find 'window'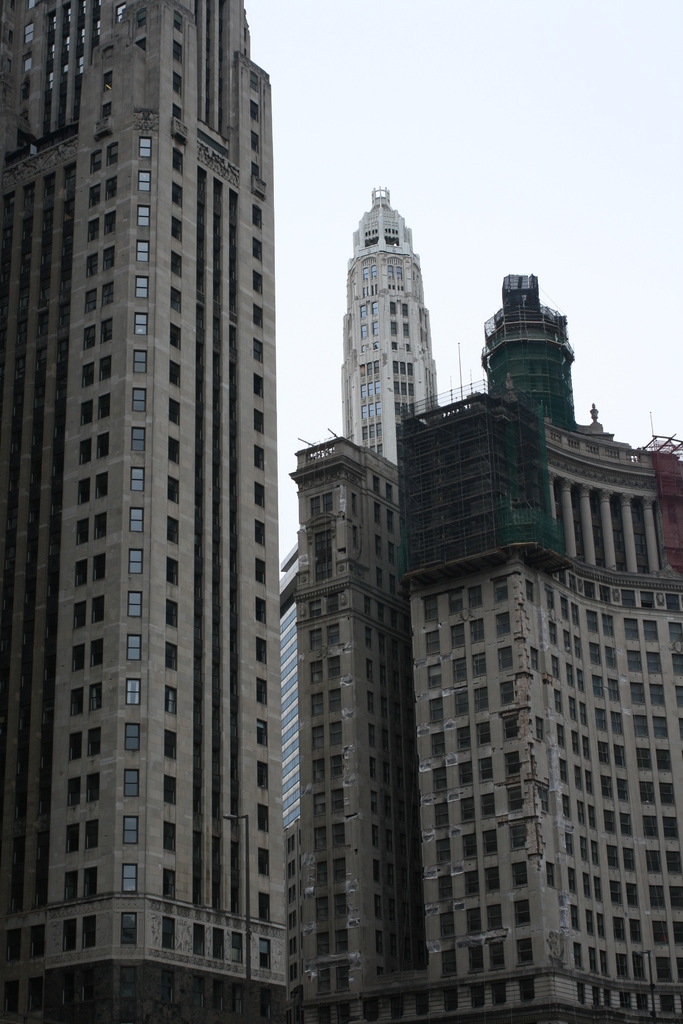
left=602, top=810, right=616, bottom=835
